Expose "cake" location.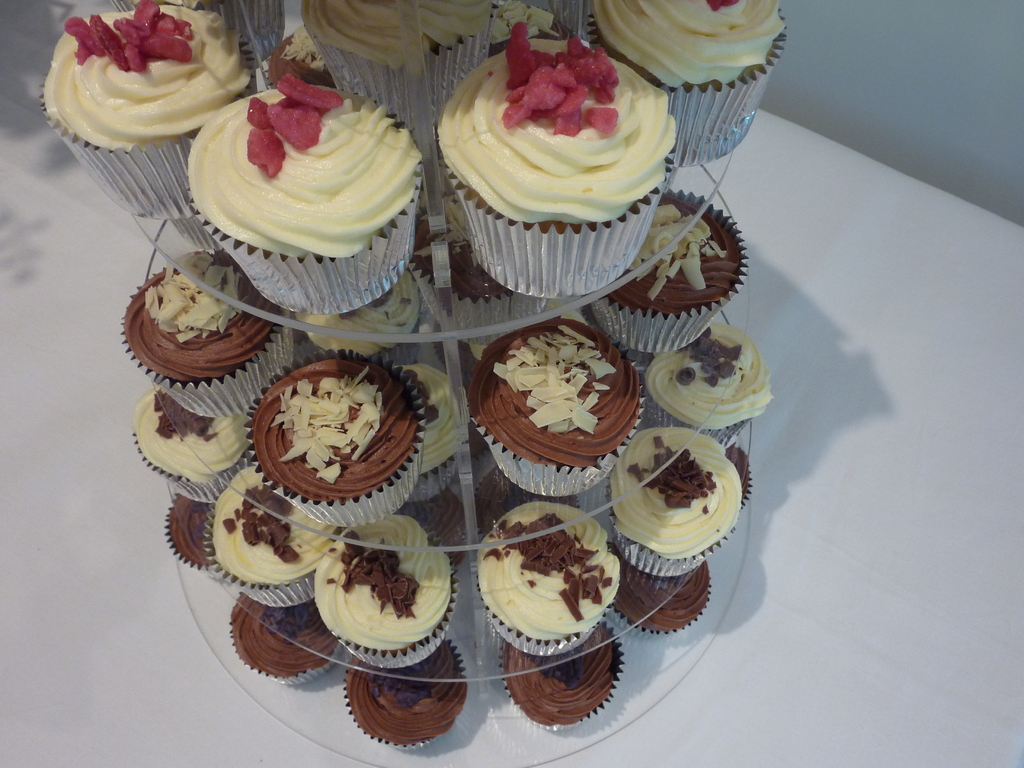
Exposed at l=461, t=315, r=650, b=497.
